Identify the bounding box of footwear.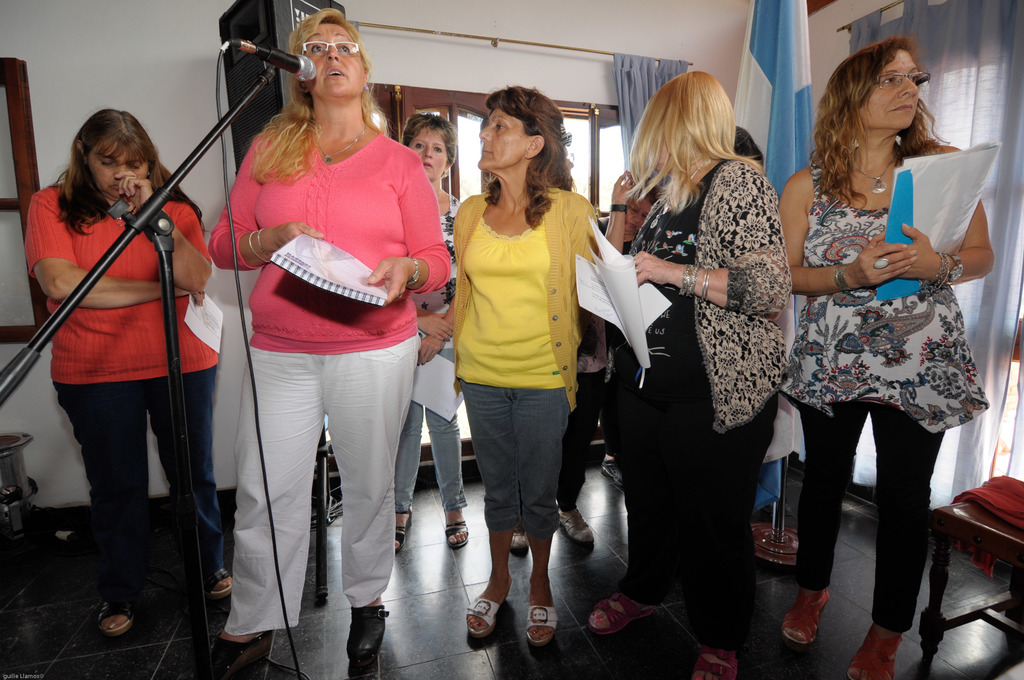
[844,624,907,679].
